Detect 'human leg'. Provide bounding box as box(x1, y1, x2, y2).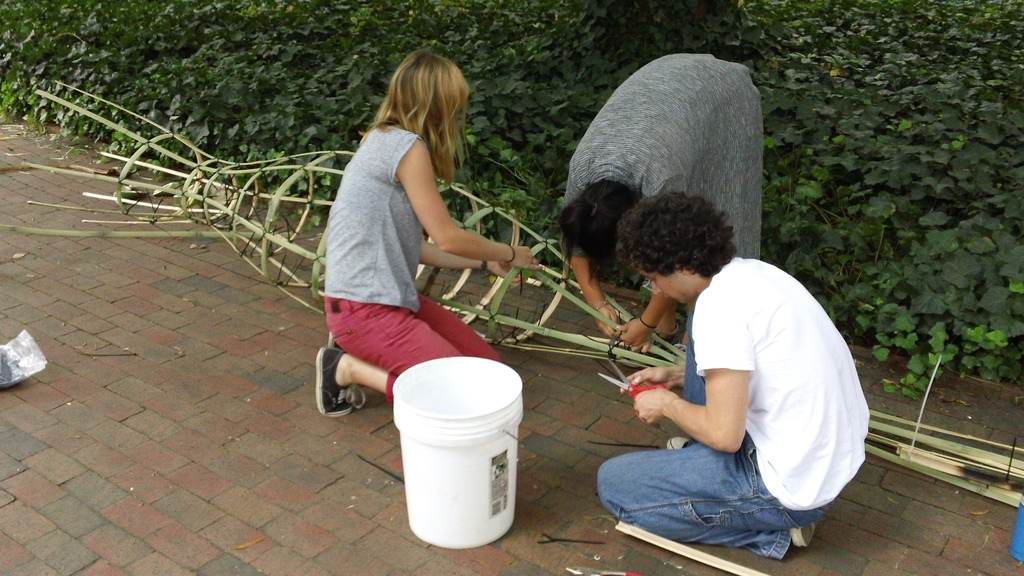
box(330, 291, 508, 407).
